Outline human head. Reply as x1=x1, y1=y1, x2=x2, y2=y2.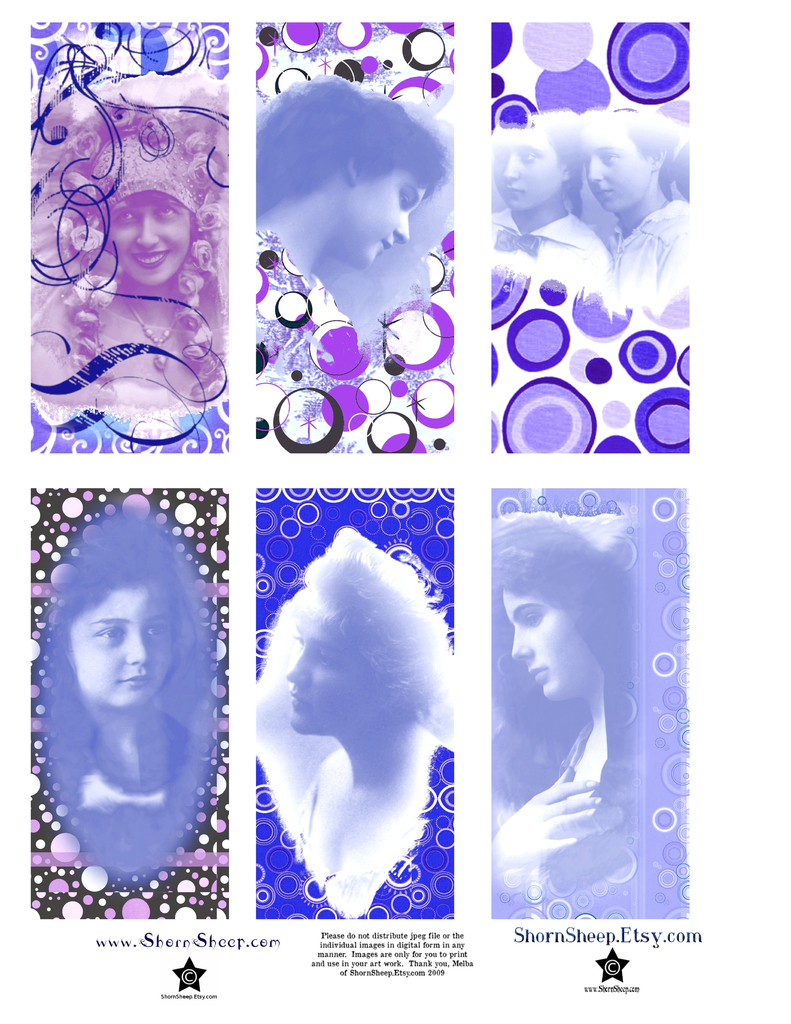
x1=278, y1=554, x2=415, y2=736.
